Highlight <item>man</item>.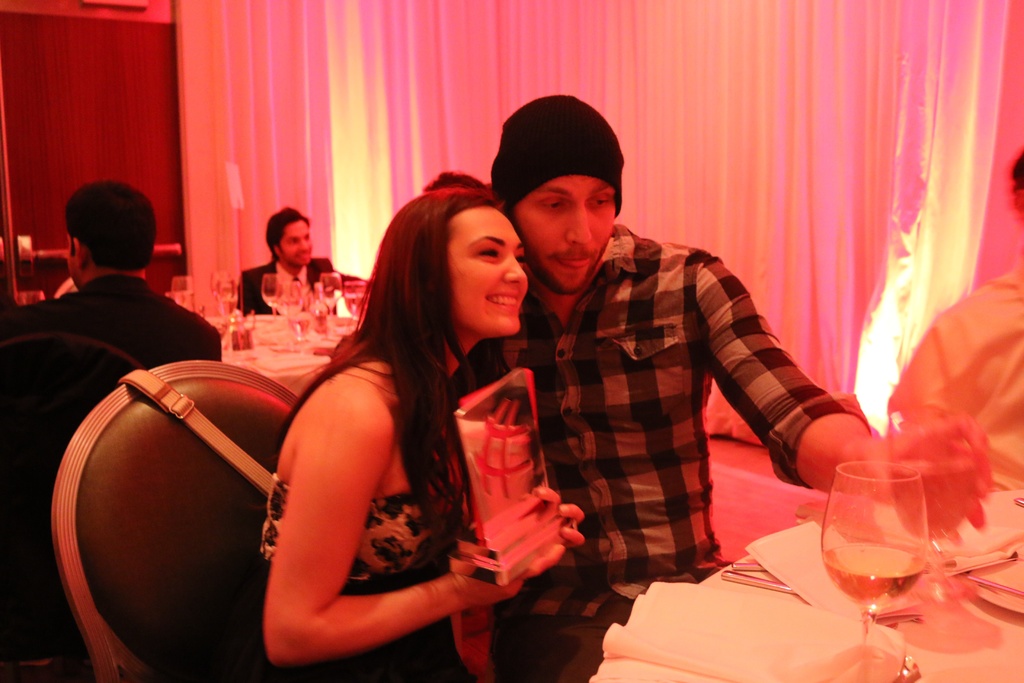
Highlighted region: <region>1, 179, 217, 677</region>.
